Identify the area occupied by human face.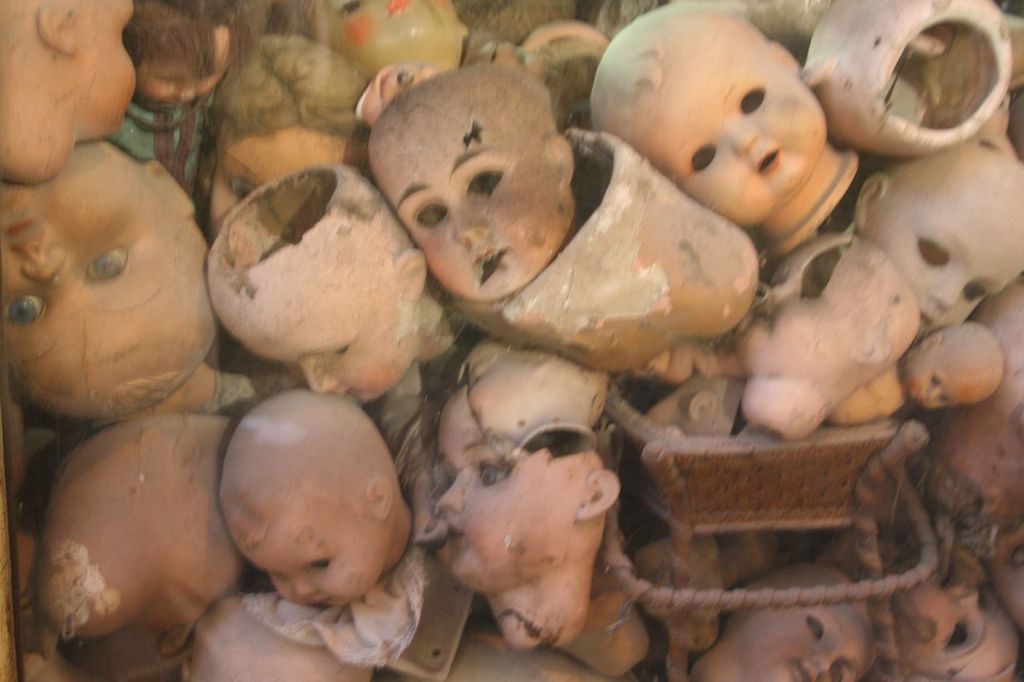
Area: <region>228, 236, 419, 398</region>.
